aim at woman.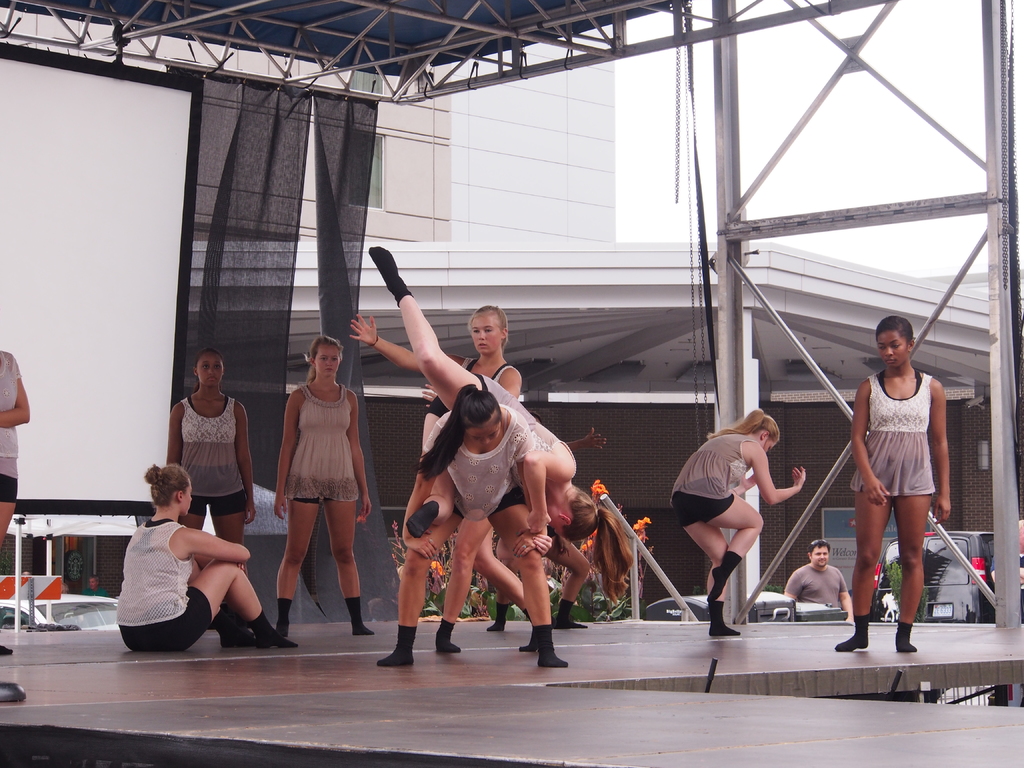
Aimed at l=0, t=348, r=33, b=660.
